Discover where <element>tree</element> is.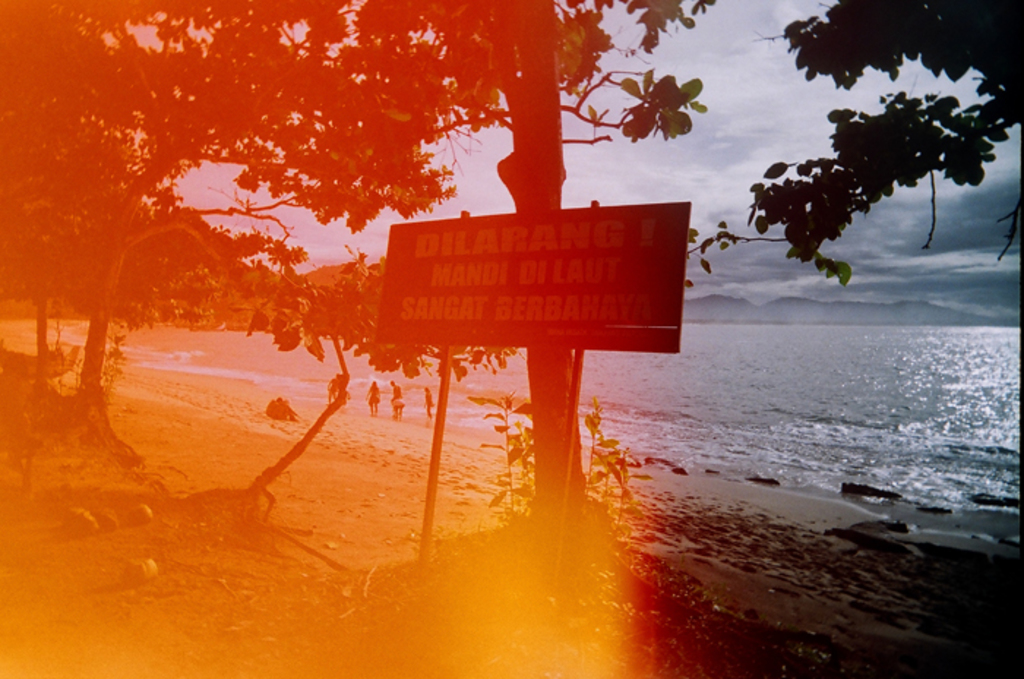
Discovered at <bbox>718, 0, 1023, 290</bbox>.
